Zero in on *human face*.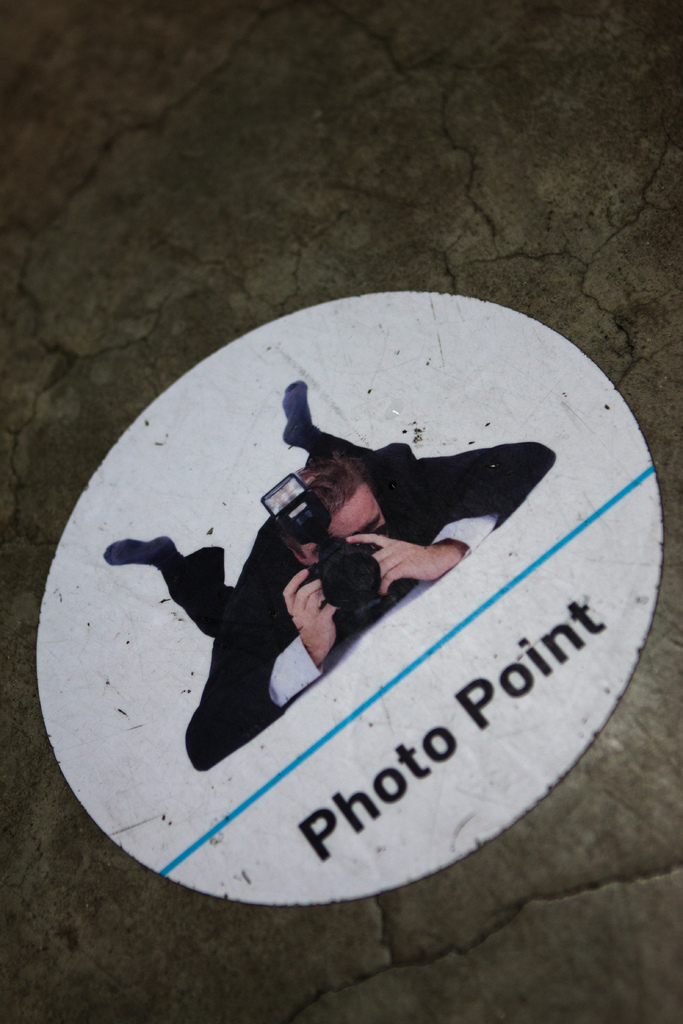
Zeroed in: crop(301, 477, 387, 570).
